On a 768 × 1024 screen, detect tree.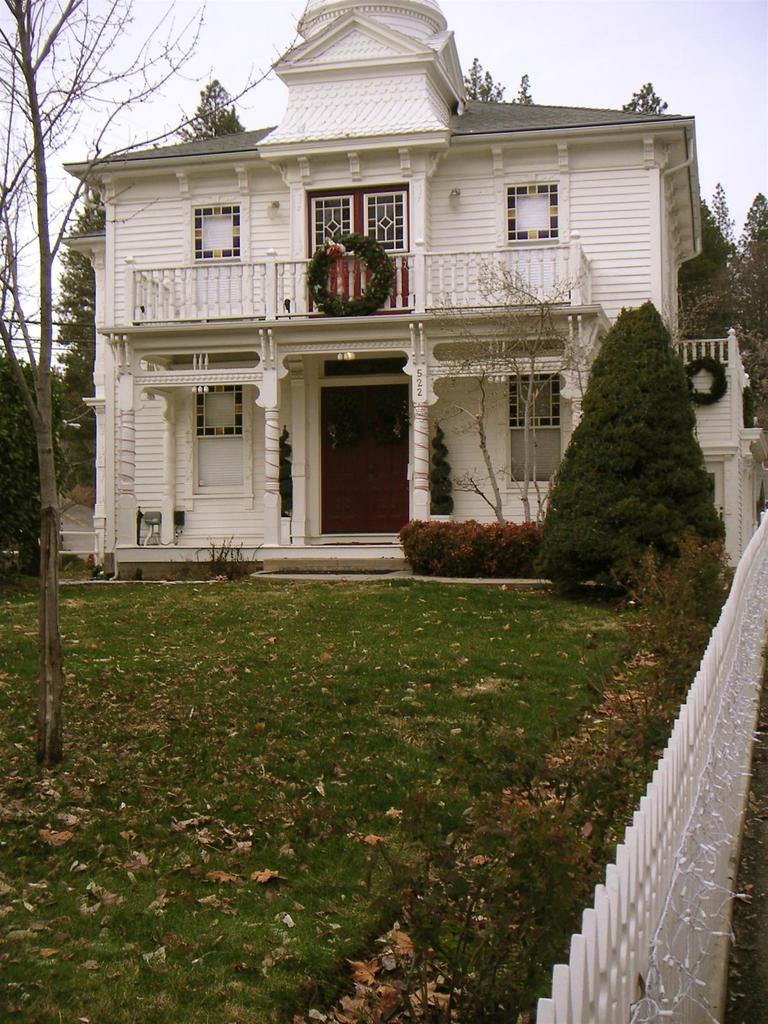
[532,296,728,590].
